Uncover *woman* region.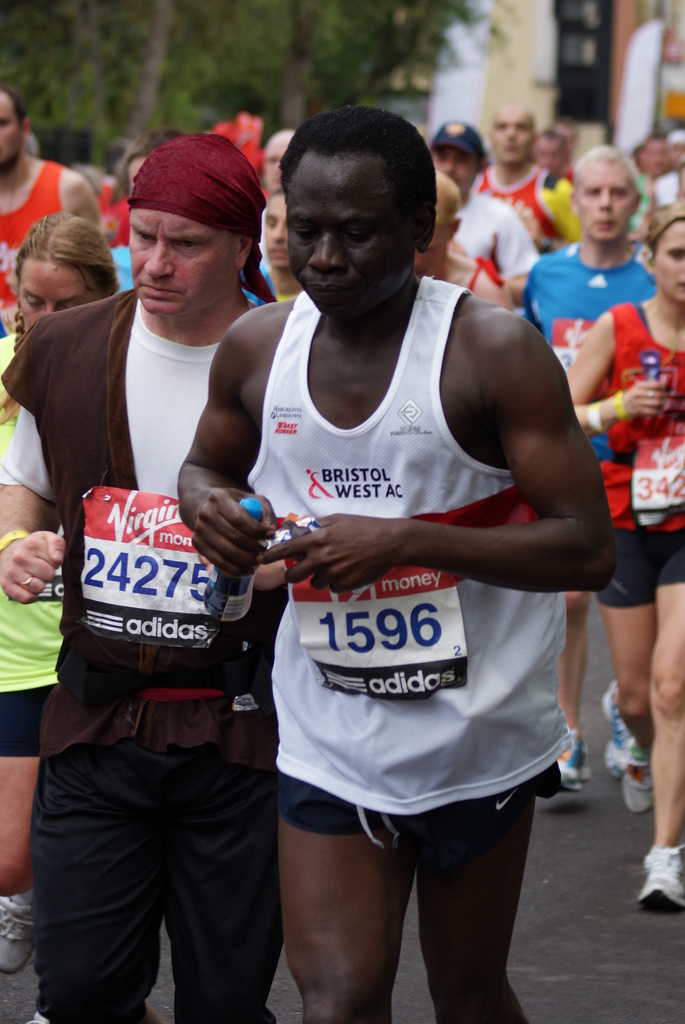
Uncovered: left=569, top=196, right=684, bottom=913.
